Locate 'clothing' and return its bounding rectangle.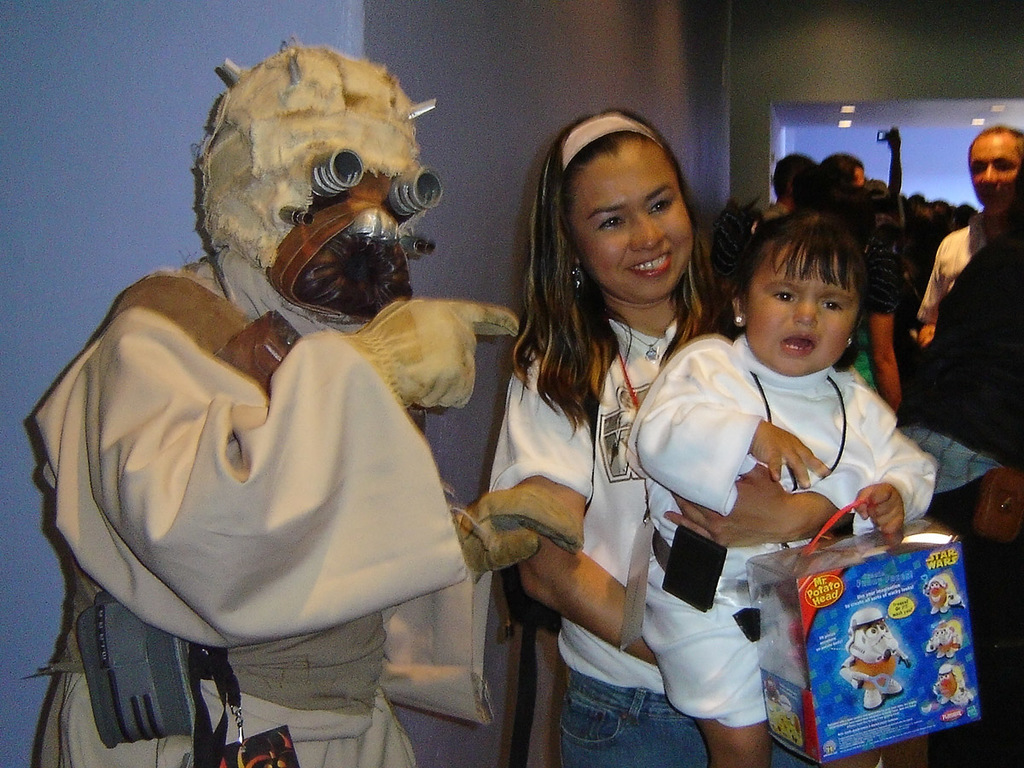
[x1=630, y1=335, x2=934, y2=722].
